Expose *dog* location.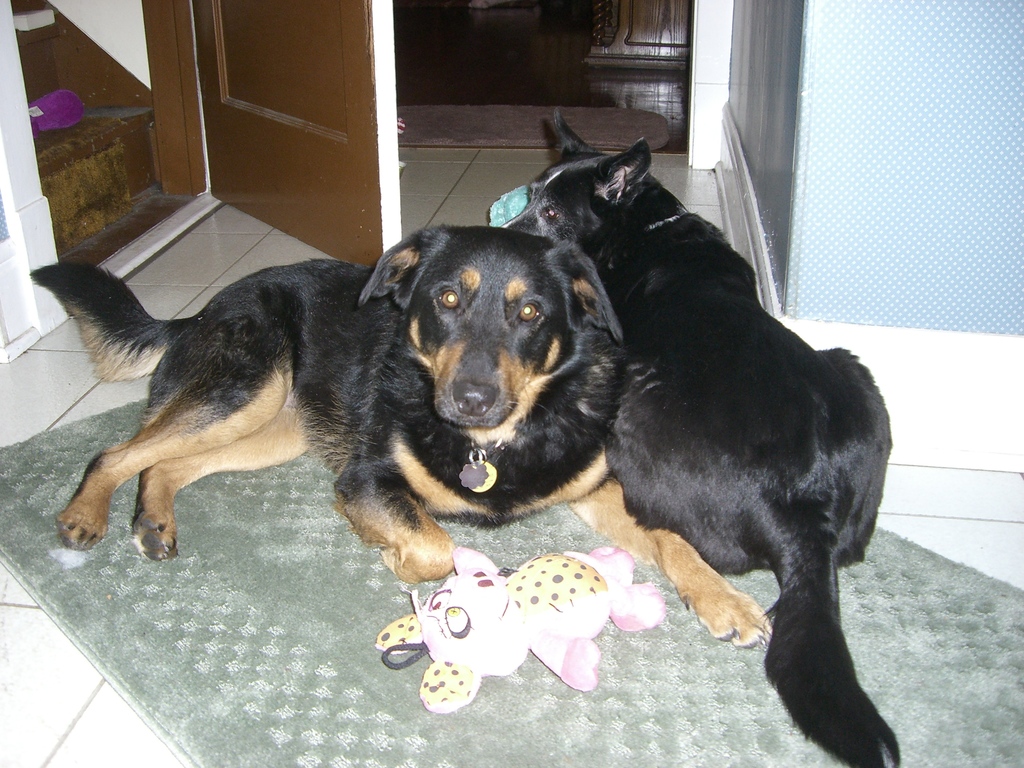
Exposed at select_region(499, 108, 902, 767).
